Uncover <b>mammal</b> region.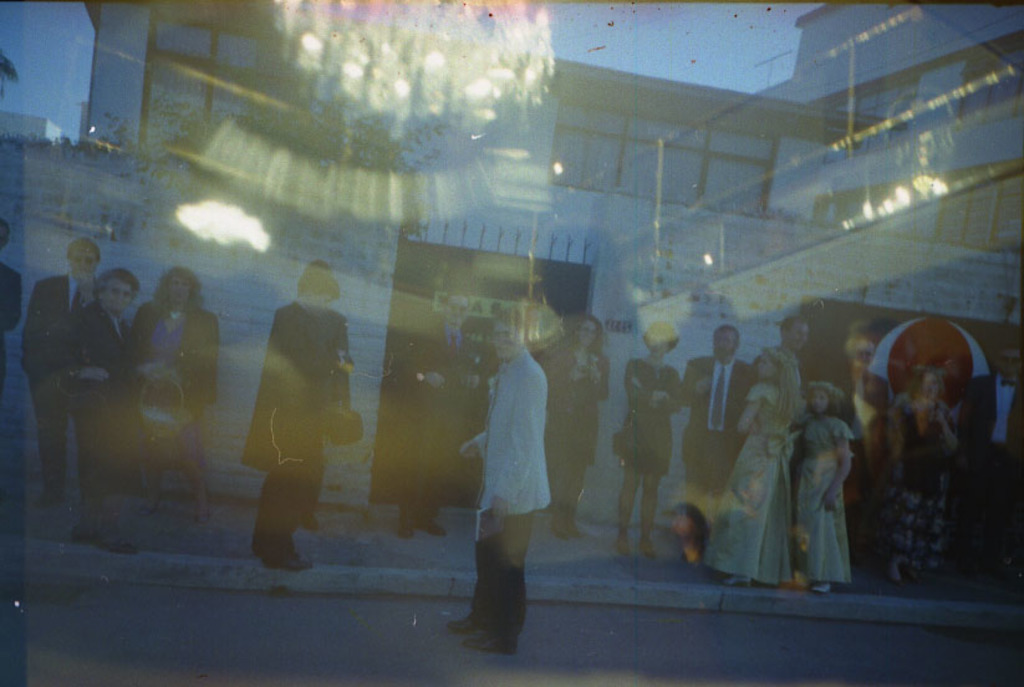
Uncovered: (x1=31, y1=244, x2=100, y2=500).
